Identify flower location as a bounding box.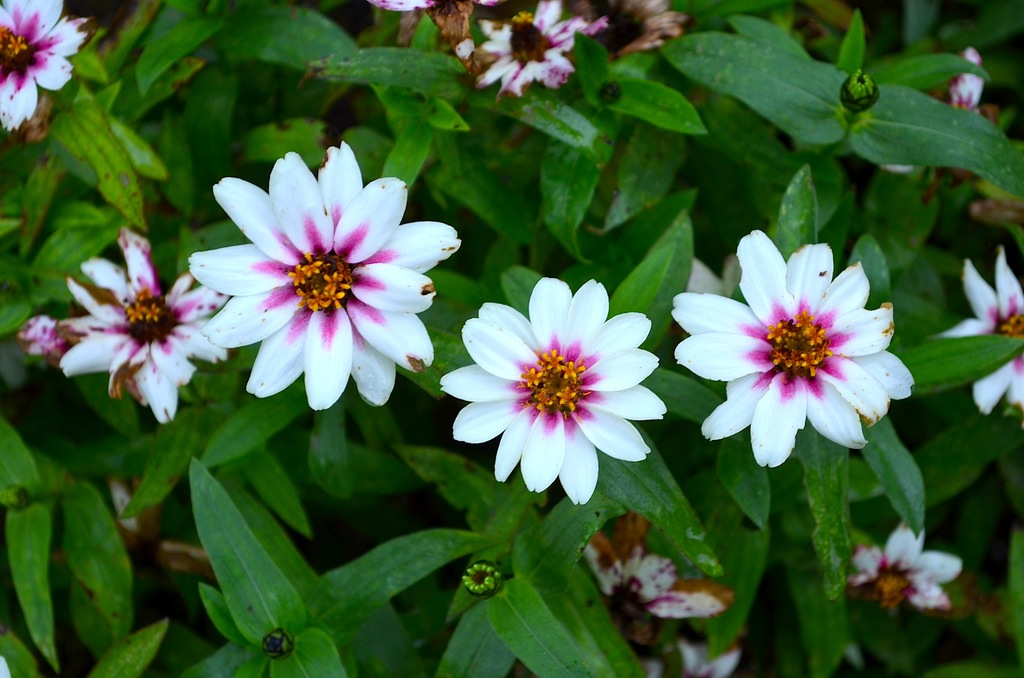
pyautogui.locateOnScreen(934, 245, 1023, 411).
